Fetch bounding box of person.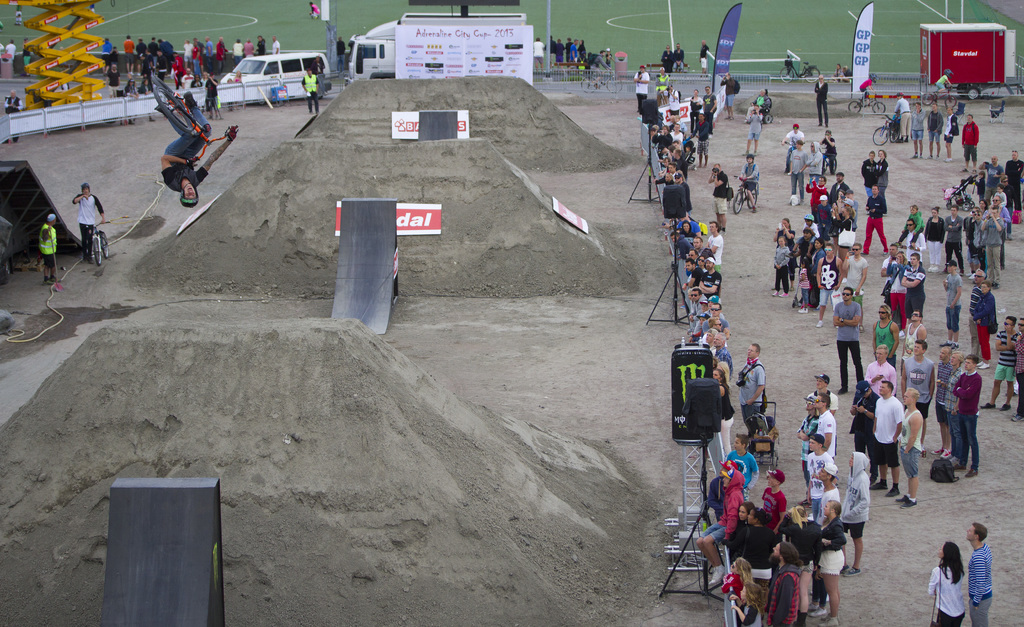
Bbox: [906,256,926,325].
